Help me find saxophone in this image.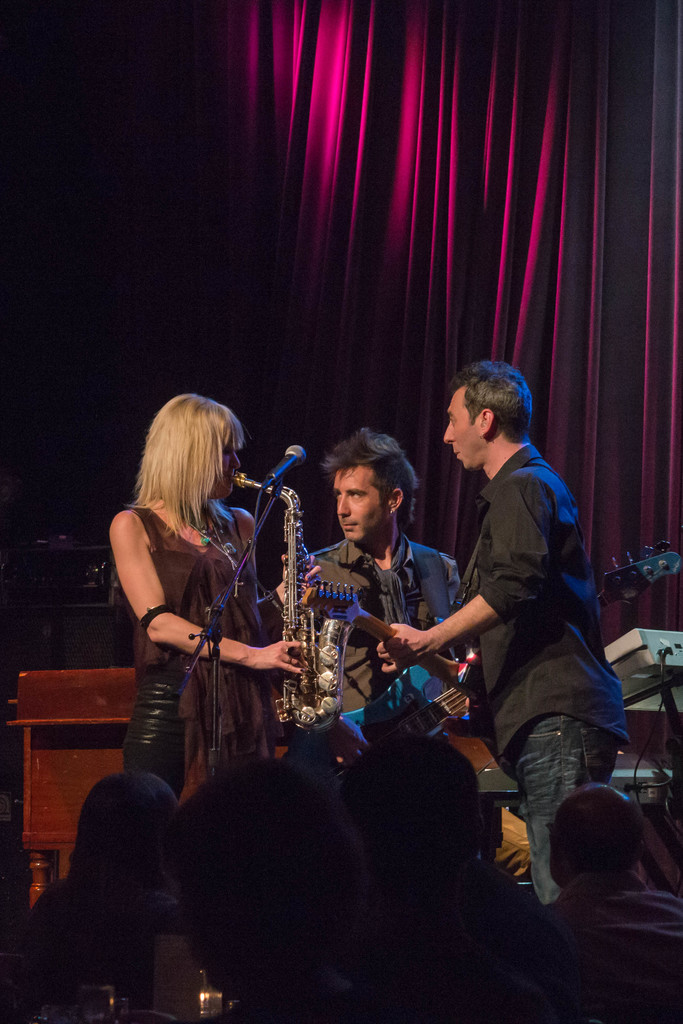
Found it: 227, 466, 358, 746.
